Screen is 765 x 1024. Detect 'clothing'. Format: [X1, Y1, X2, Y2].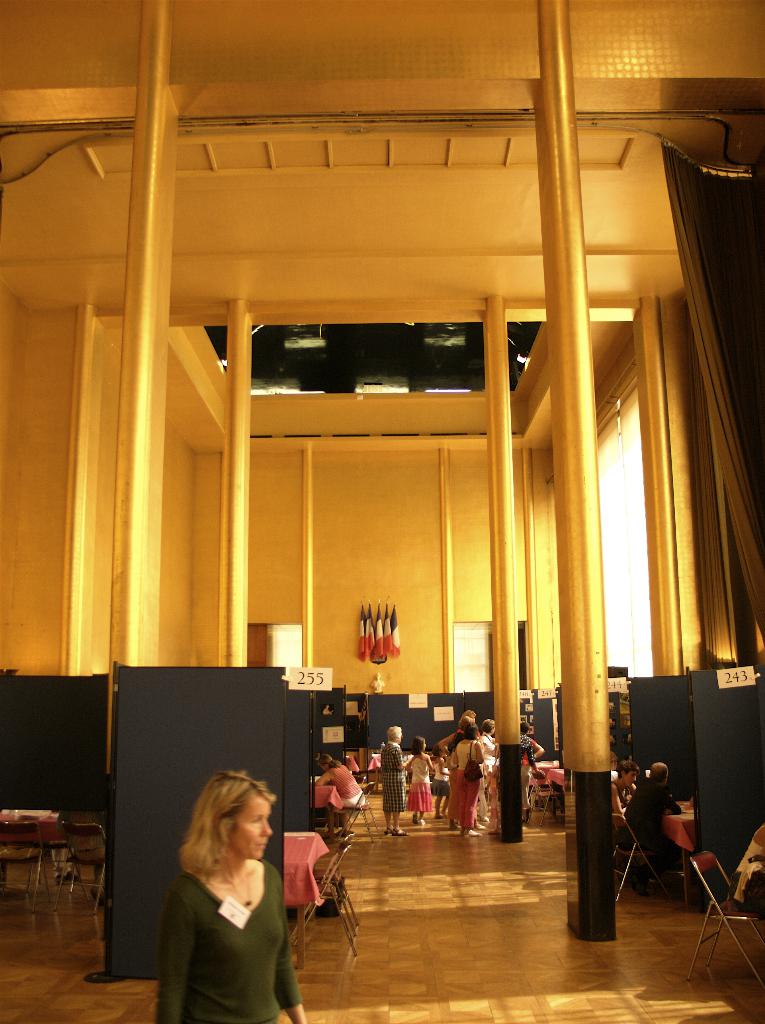
[481, 734, 502, 779].
